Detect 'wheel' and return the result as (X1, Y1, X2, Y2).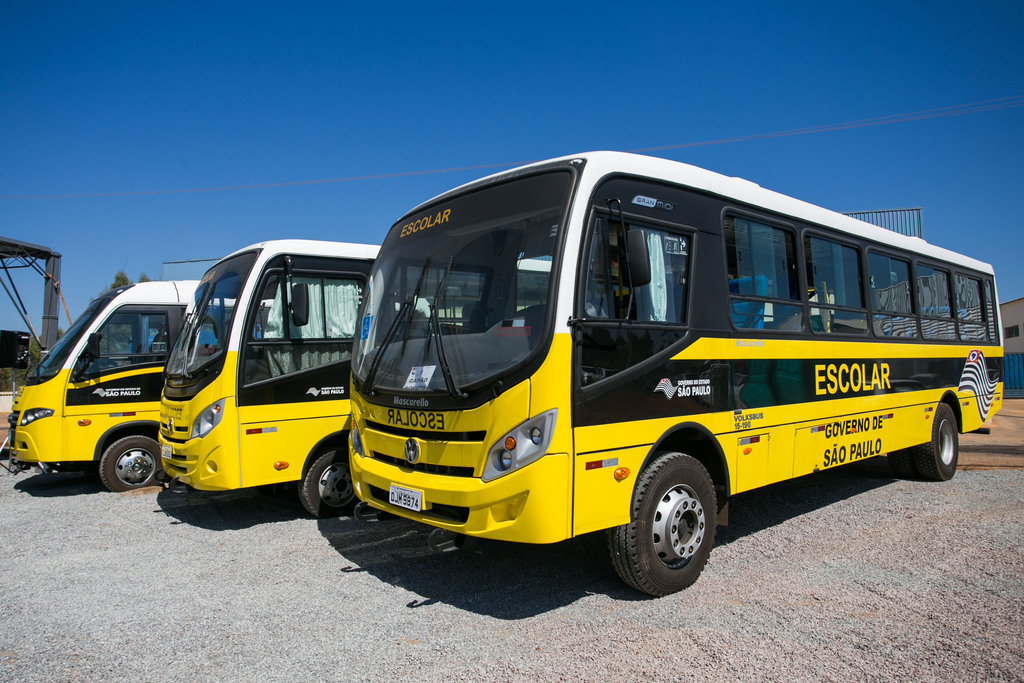
(627, 457, 733, 590).
